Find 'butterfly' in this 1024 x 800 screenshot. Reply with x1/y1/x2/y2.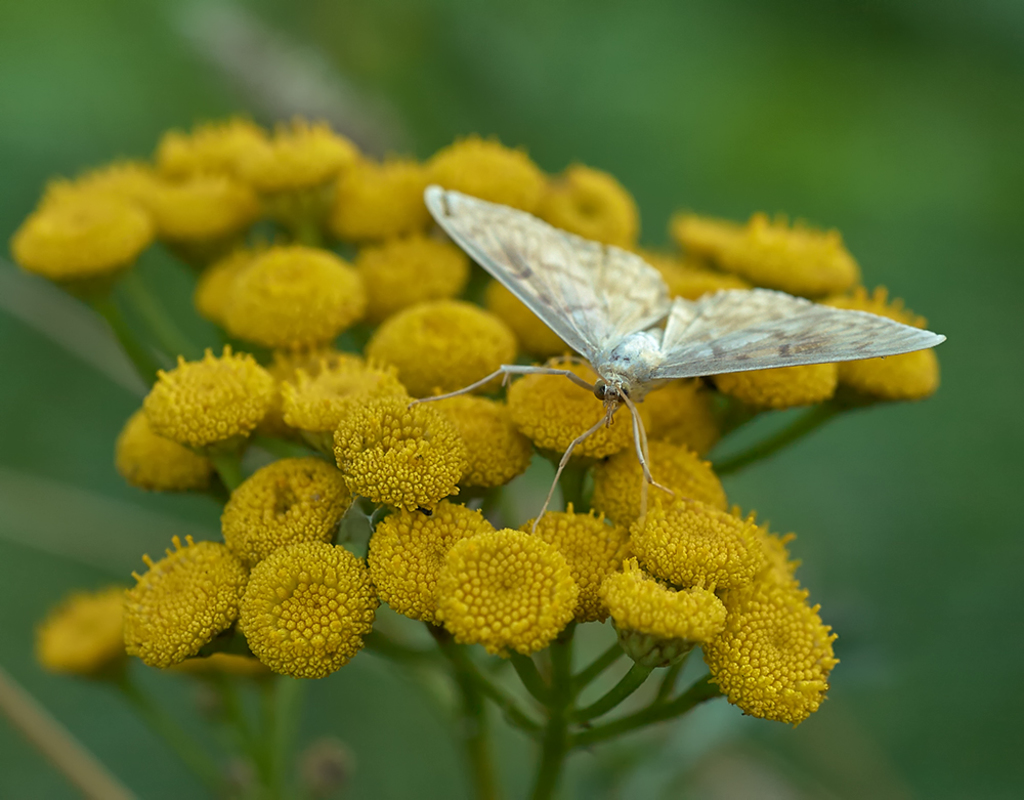
415/175/944/488.
